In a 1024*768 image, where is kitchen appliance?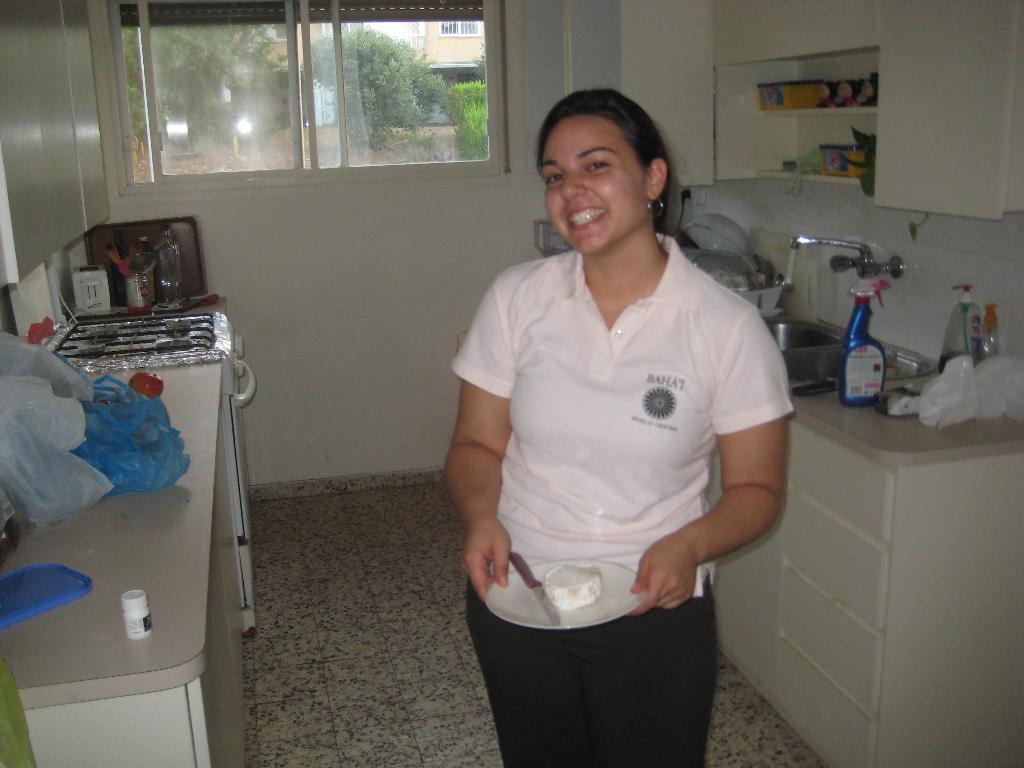
locate(689, 250, 782, 314).
